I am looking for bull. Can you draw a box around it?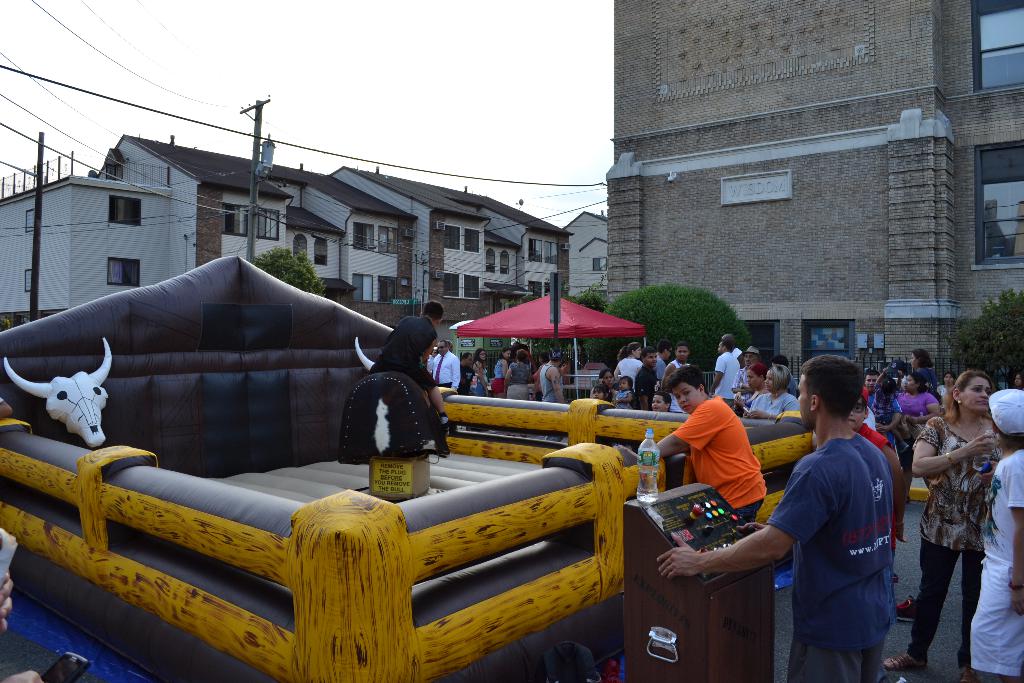
Sure, the bounding box is bbox=(337, 332, 431, 460).
